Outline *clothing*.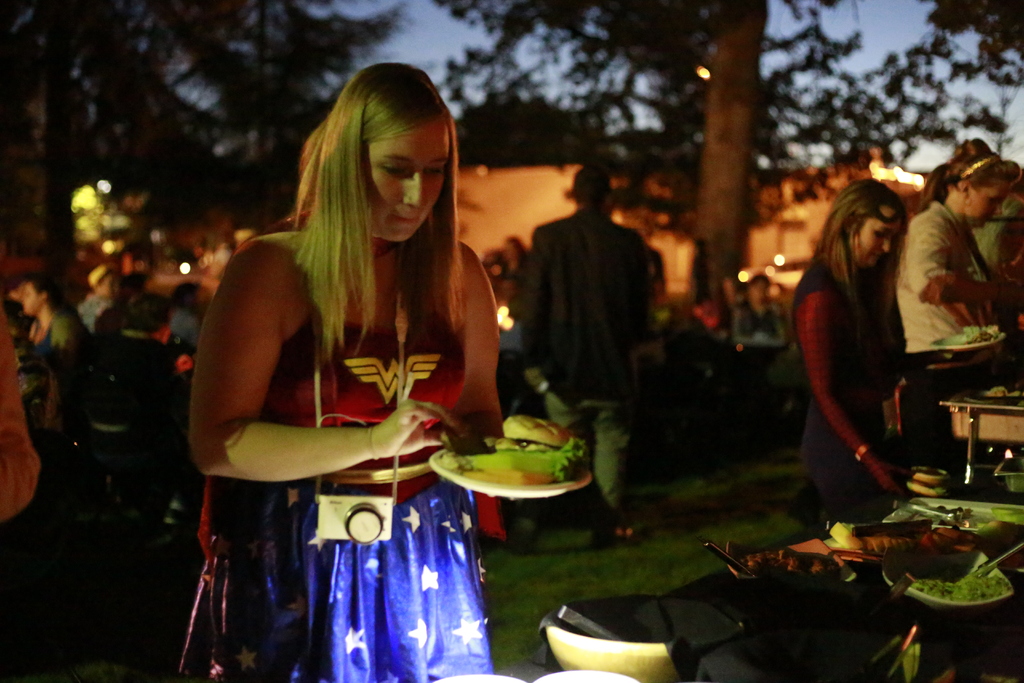
Outline: 514,204,666,525.
